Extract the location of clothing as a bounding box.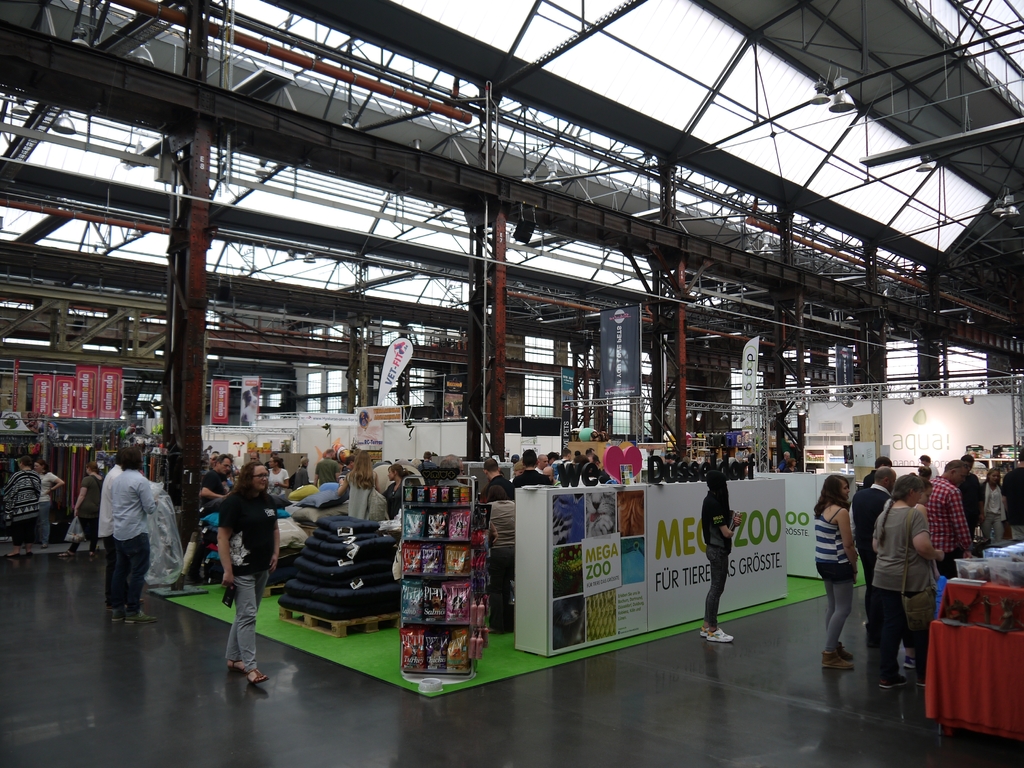
select_region(980, 483, 1004, 537).
